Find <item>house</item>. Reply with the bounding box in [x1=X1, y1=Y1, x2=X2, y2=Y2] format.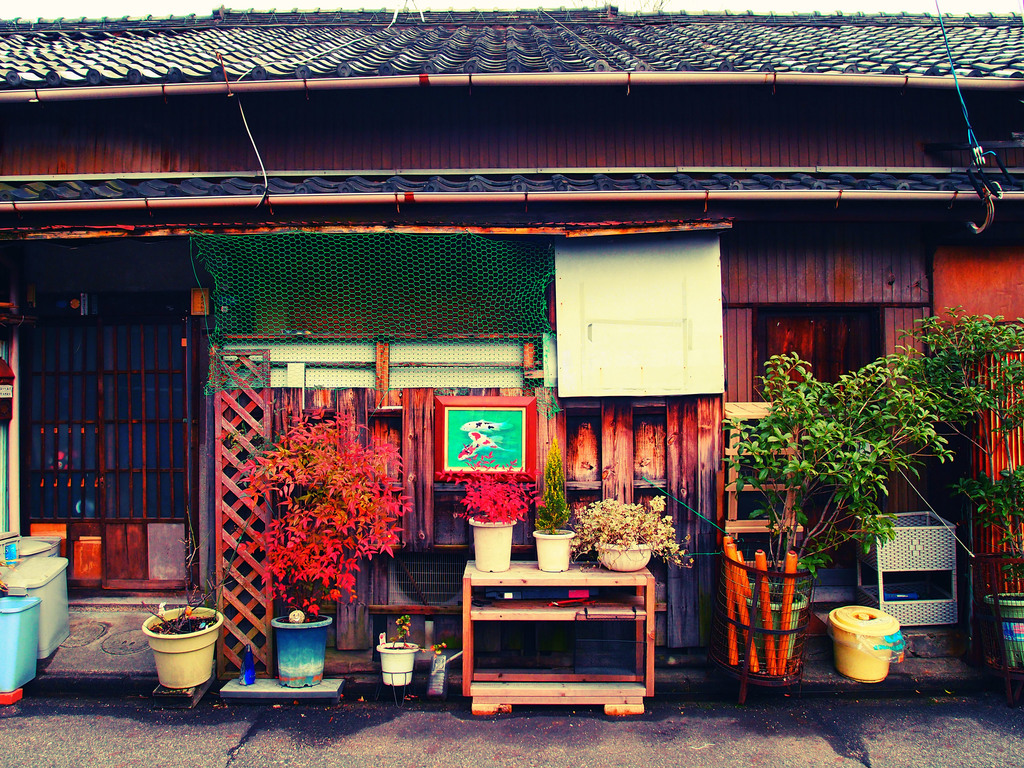
[x1=0, y1=8, x2=1023, y2=671].
